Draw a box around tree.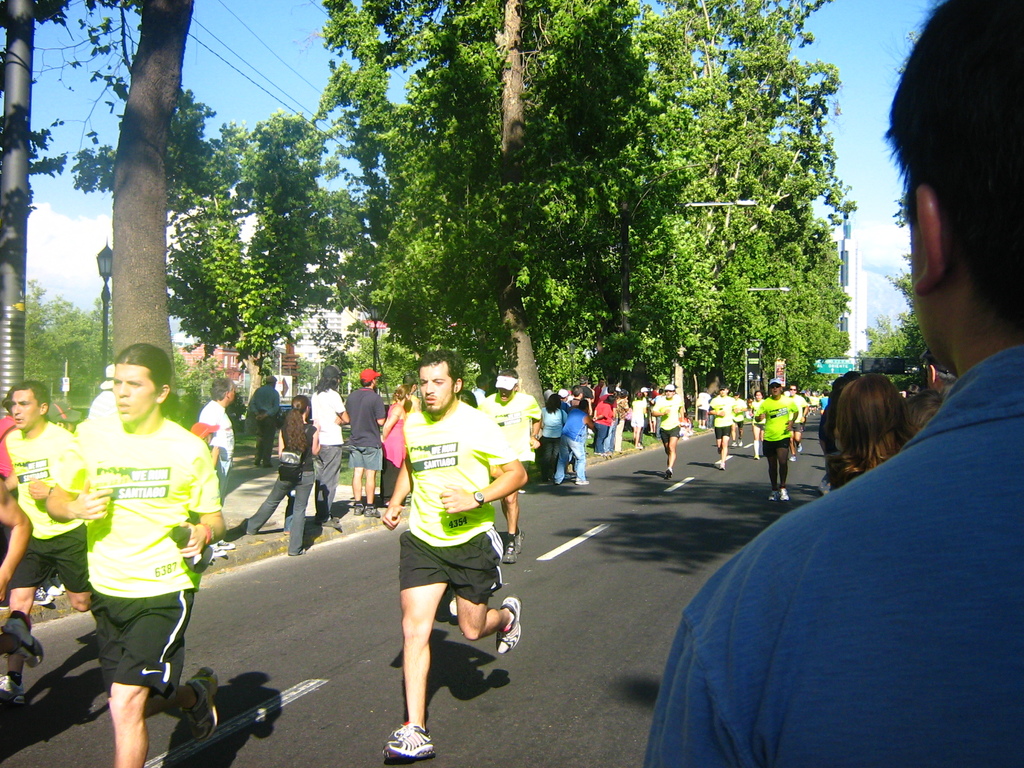
<region>0, 0, 200, 415</region>.
